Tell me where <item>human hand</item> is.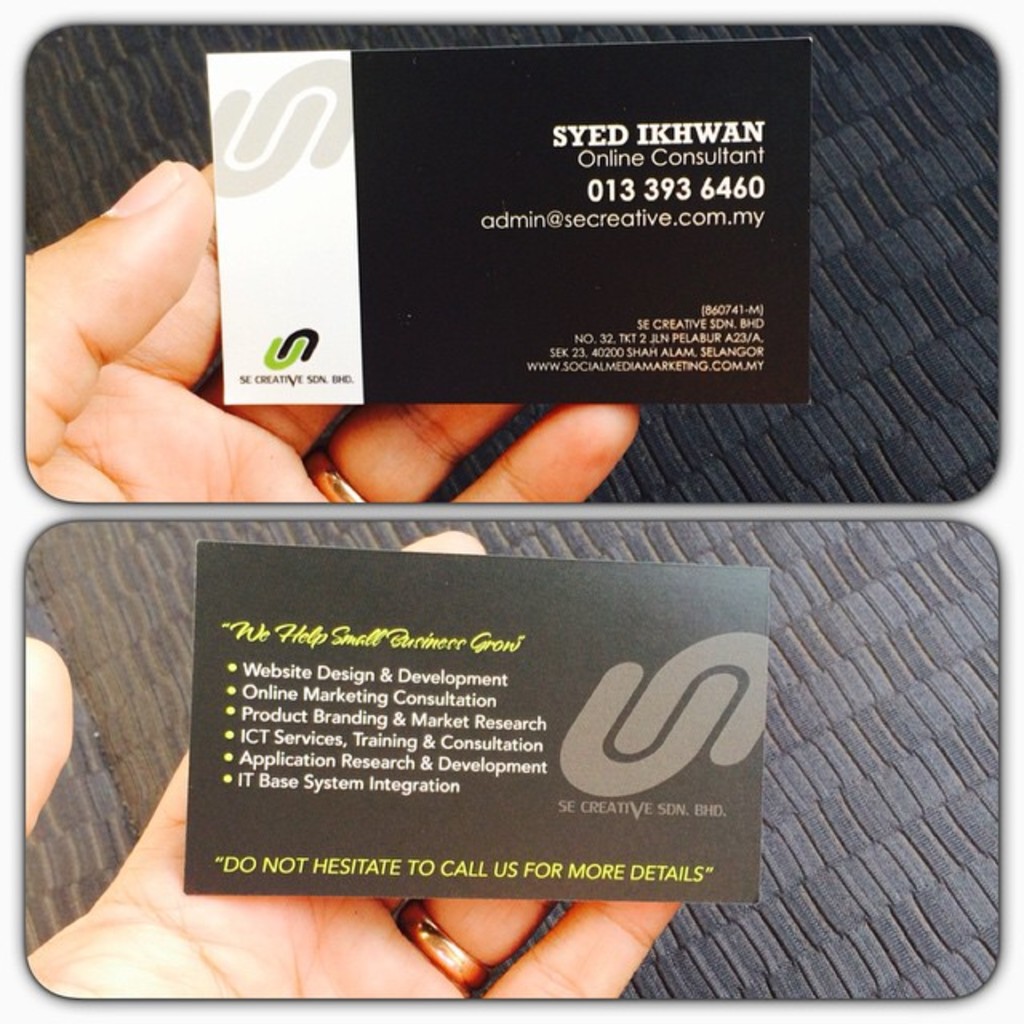
<item>human hand</item> is at box(24, 158, 643, 507).
